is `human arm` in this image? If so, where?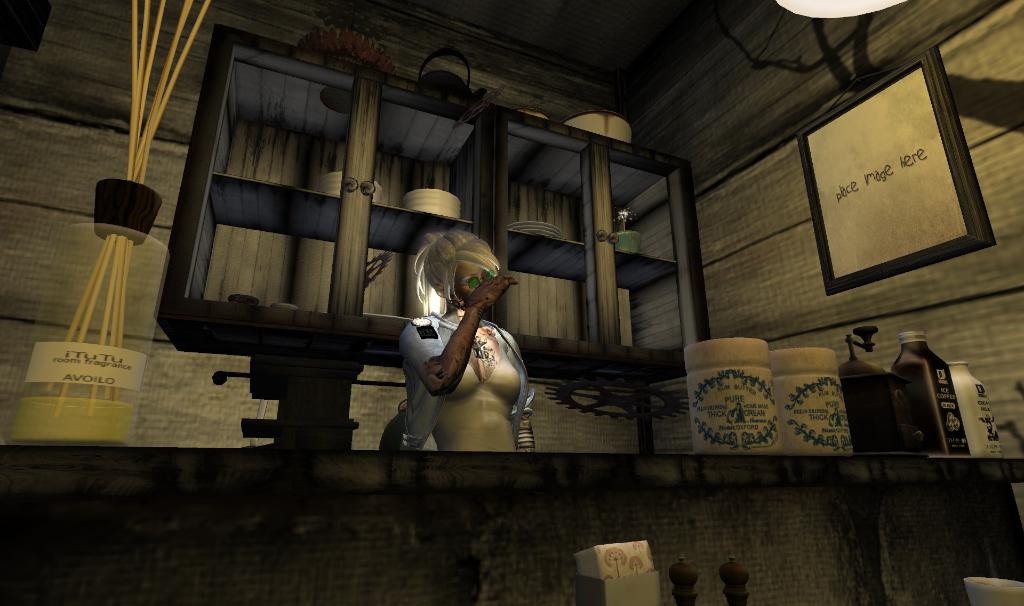
Yes, at pyautogui.locateOnScreen(419, 298, 487, 410).
